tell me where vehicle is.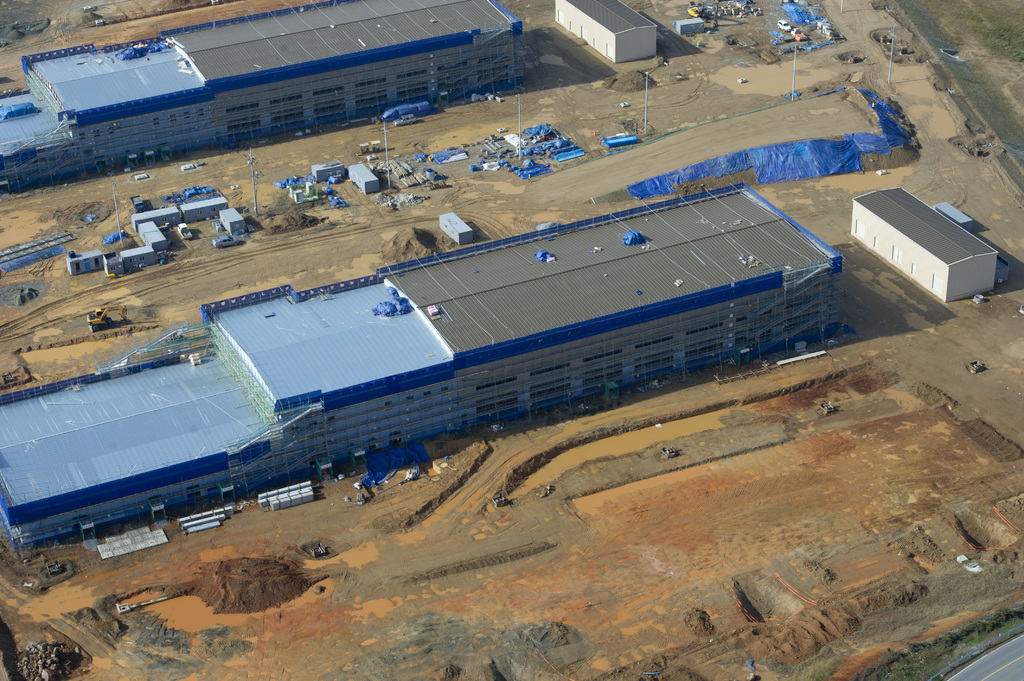
vehicle is at (x1=776, y1=19, x2=792, y2=32).
